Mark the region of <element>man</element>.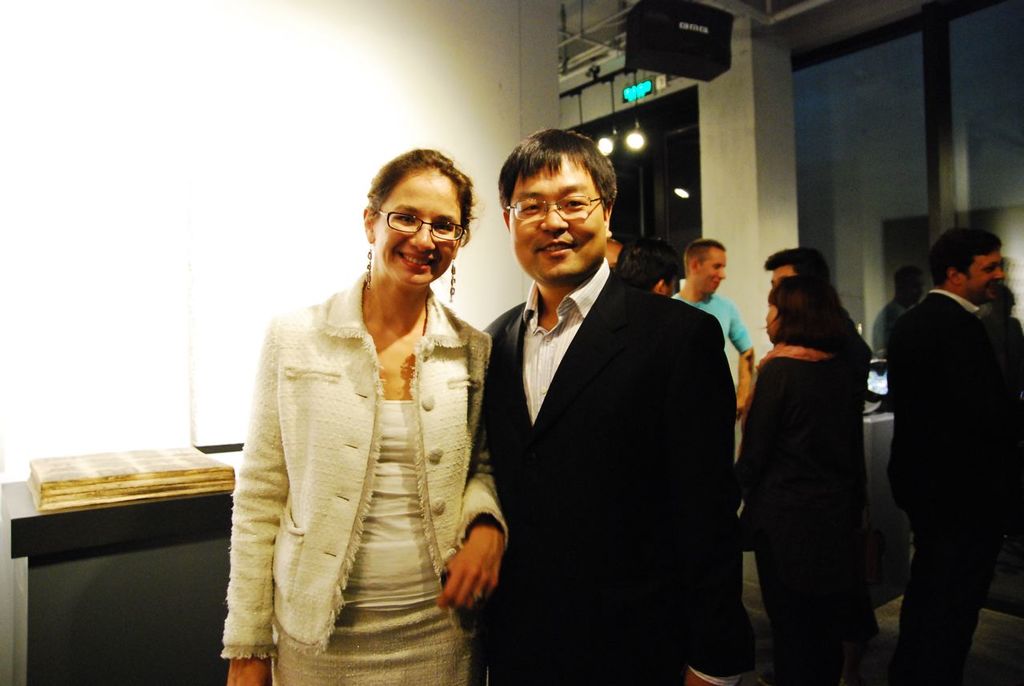
Region: <bbox>871, 201, 1015, 669</bbox>.
